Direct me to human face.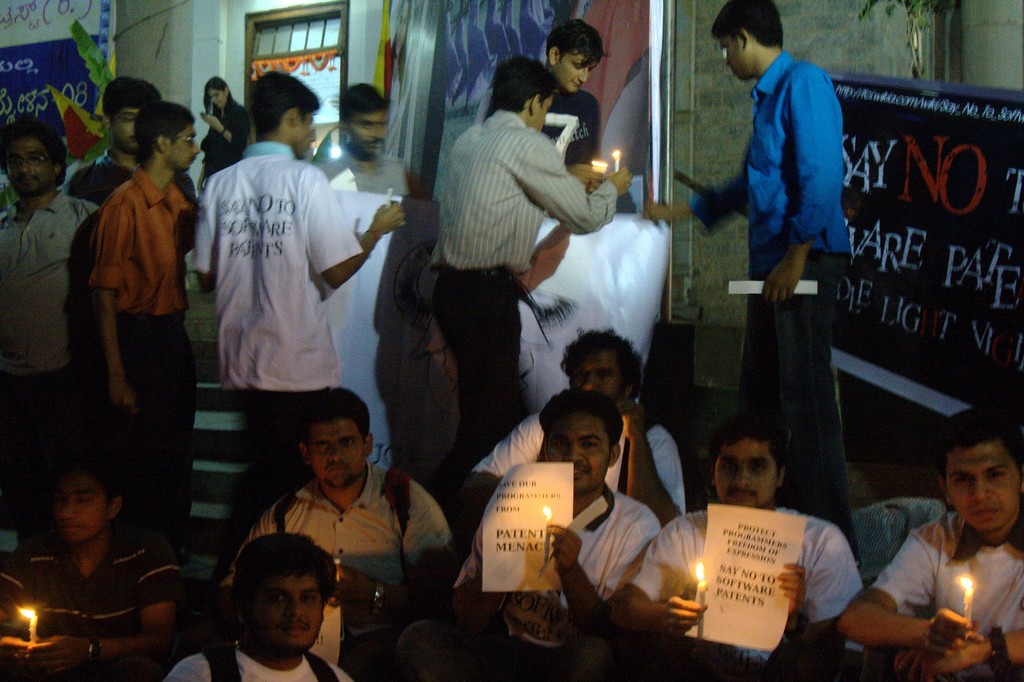
Direction: [x1=550, y1=419, x2=614, y2=490].
